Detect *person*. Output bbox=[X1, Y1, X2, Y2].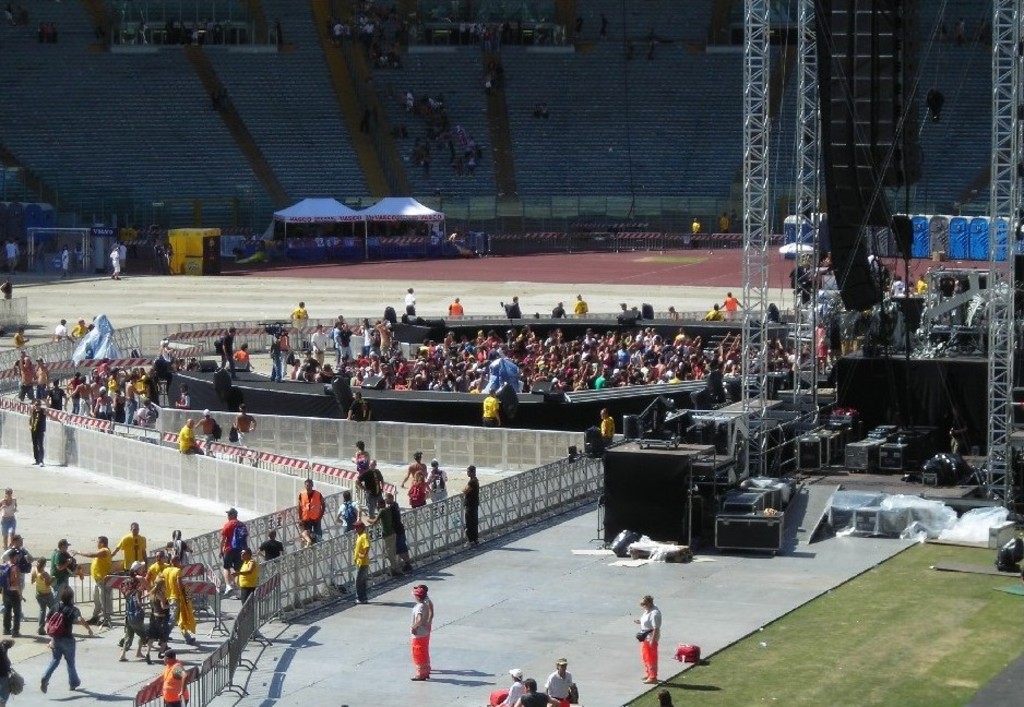
bbox=[651, 687, 671, 706].
